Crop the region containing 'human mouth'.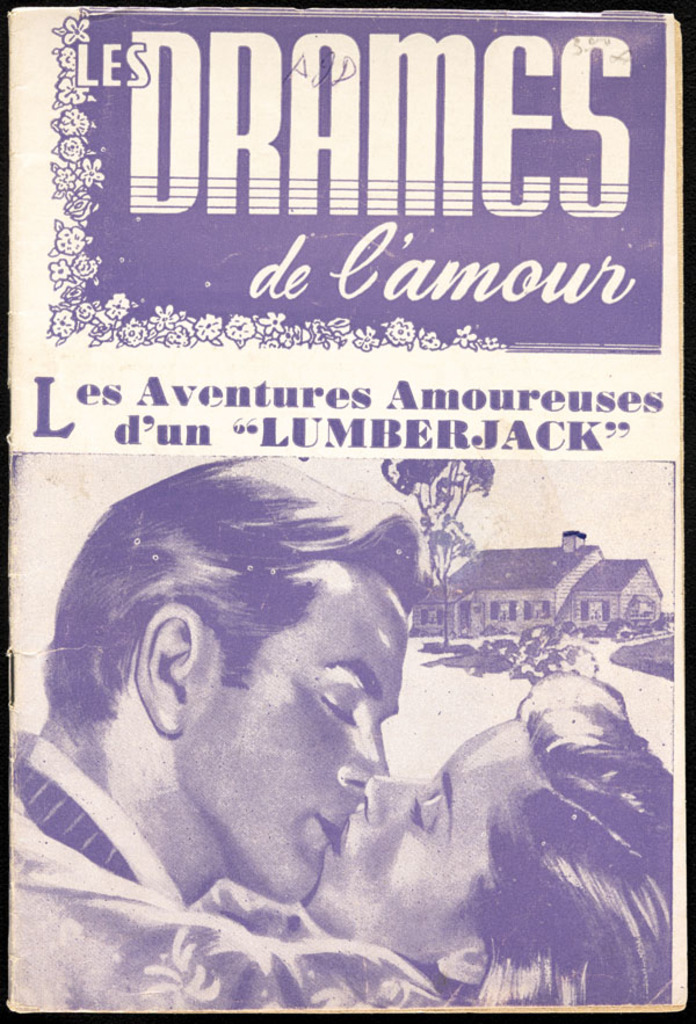
Crop region: (left=322, top=809, right=358, bottom=859).
